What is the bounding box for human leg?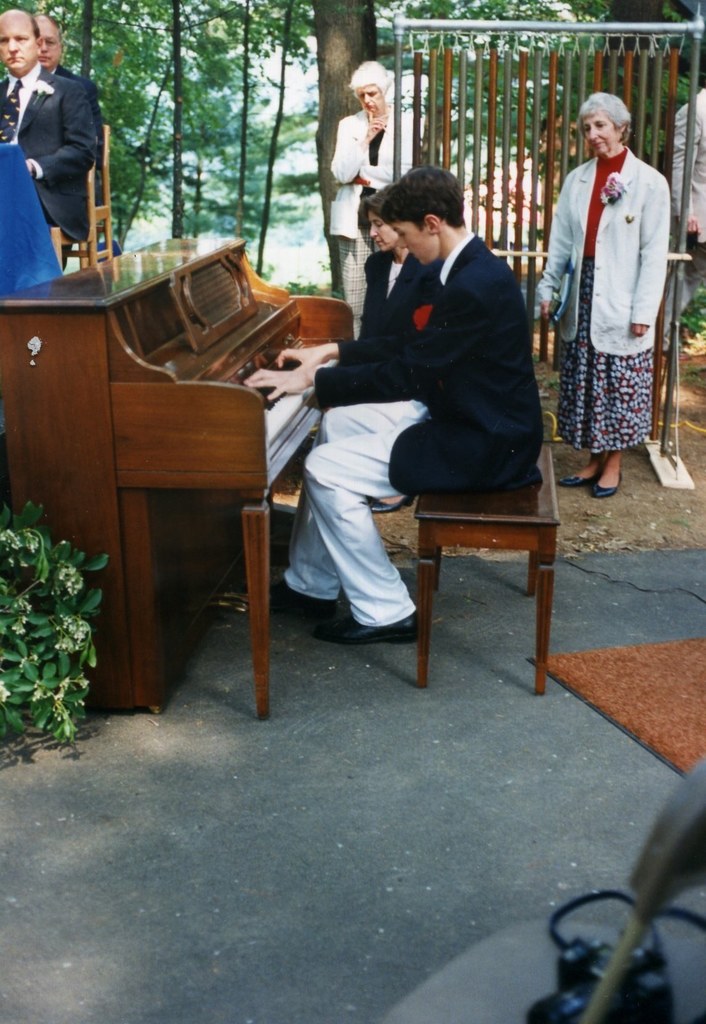
[x1=552, y1=259, x2=593, y2=483].
